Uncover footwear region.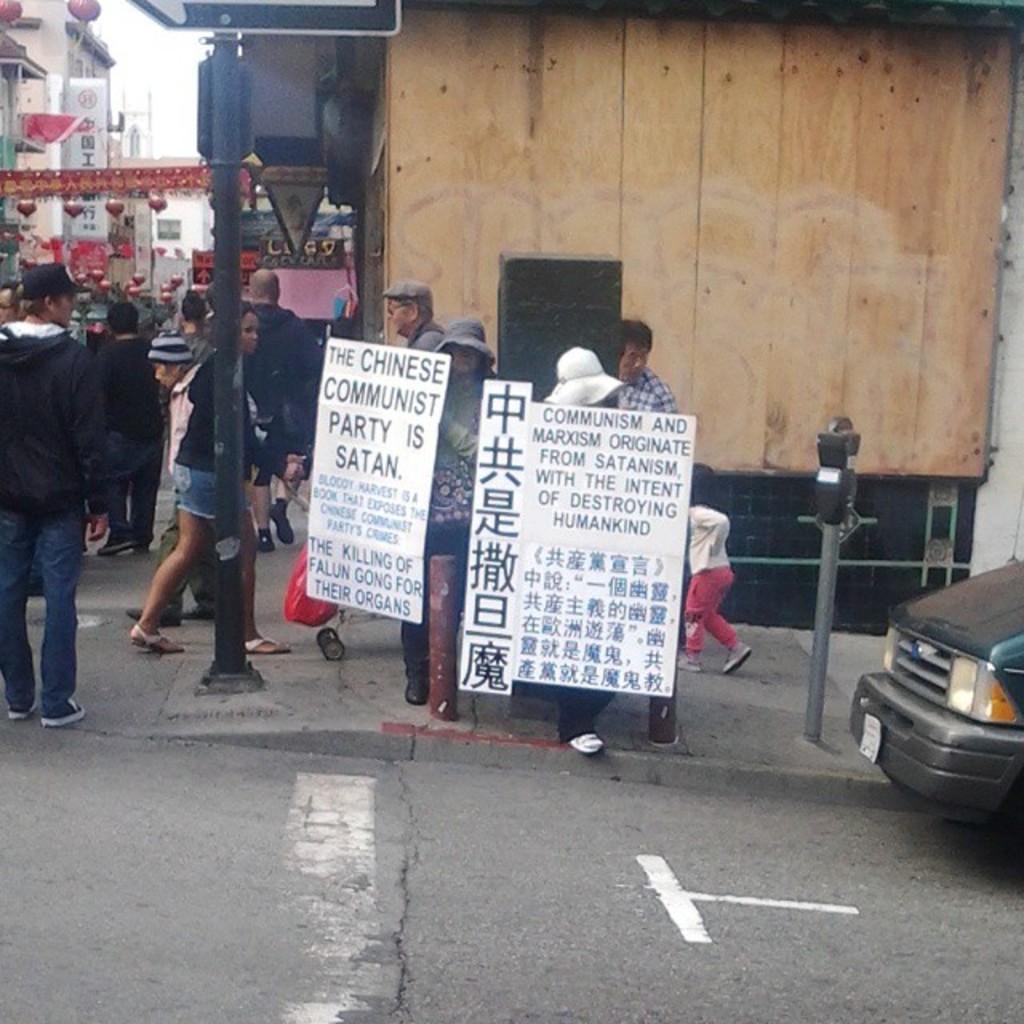
Uncovered: 245/638/294/656.
